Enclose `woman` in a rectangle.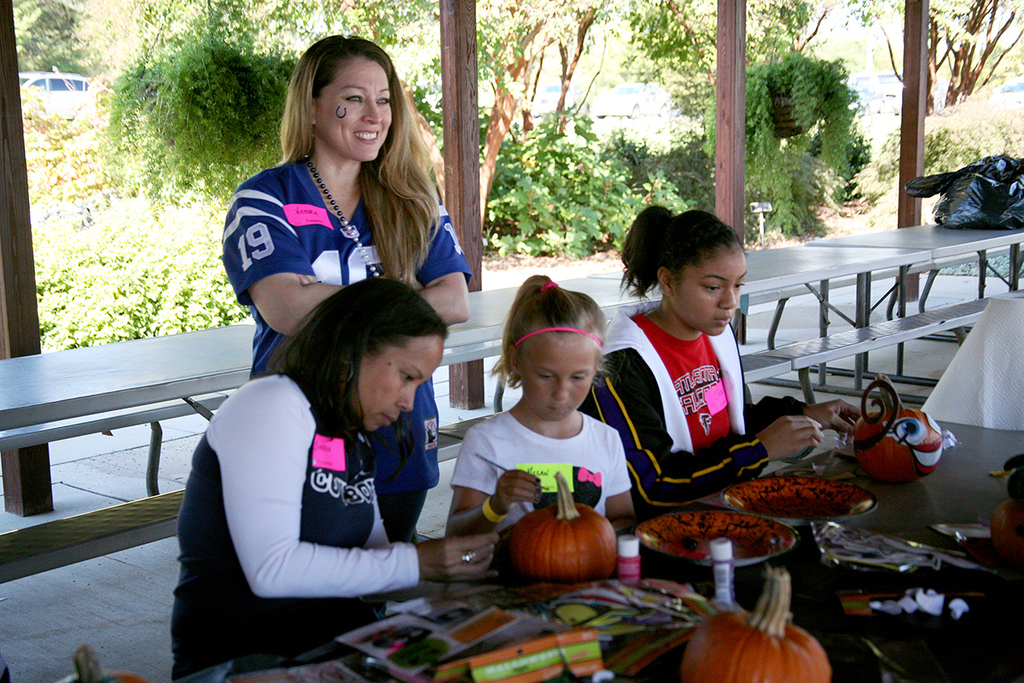
select_region(172, 276, 500, 679).
